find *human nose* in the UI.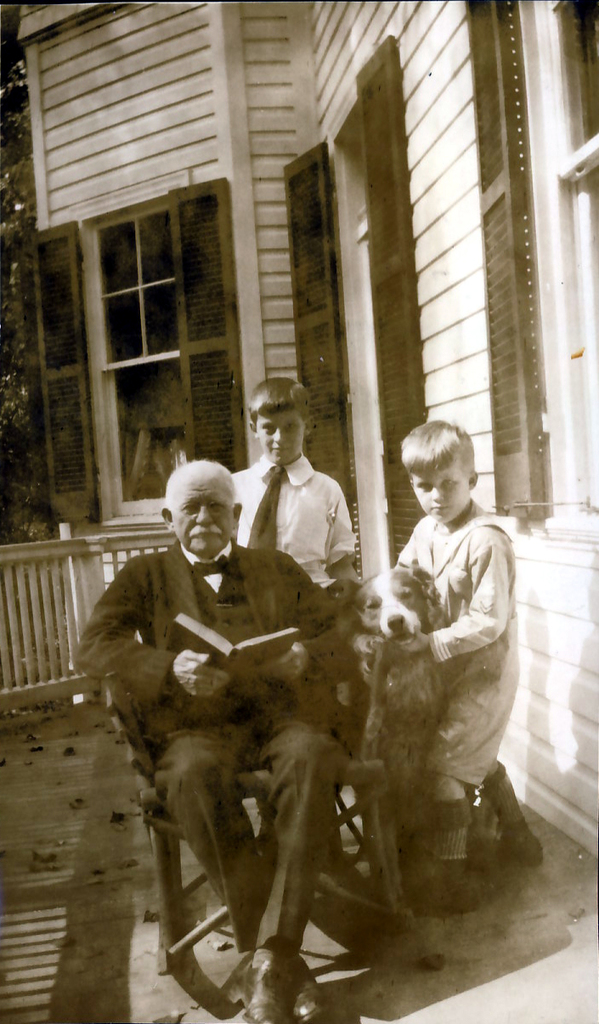
UI element at x1=270, y1=429, x2=286, y2=446.
